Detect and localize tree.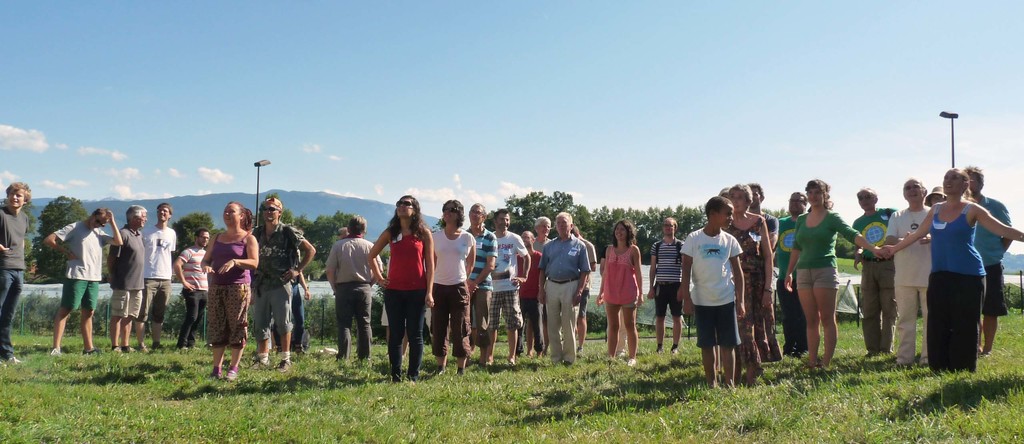
Localized at <bbox>172, 210, 220, 279</bbox>.
